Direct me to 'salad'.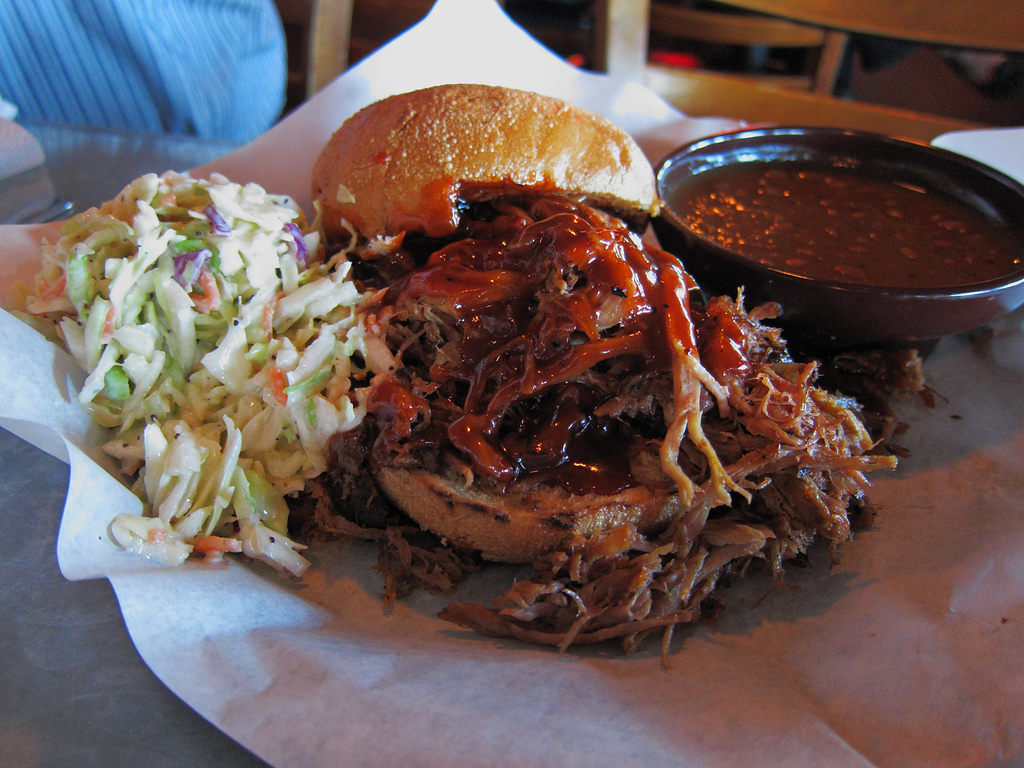
Direction: [14,155,375,589].
